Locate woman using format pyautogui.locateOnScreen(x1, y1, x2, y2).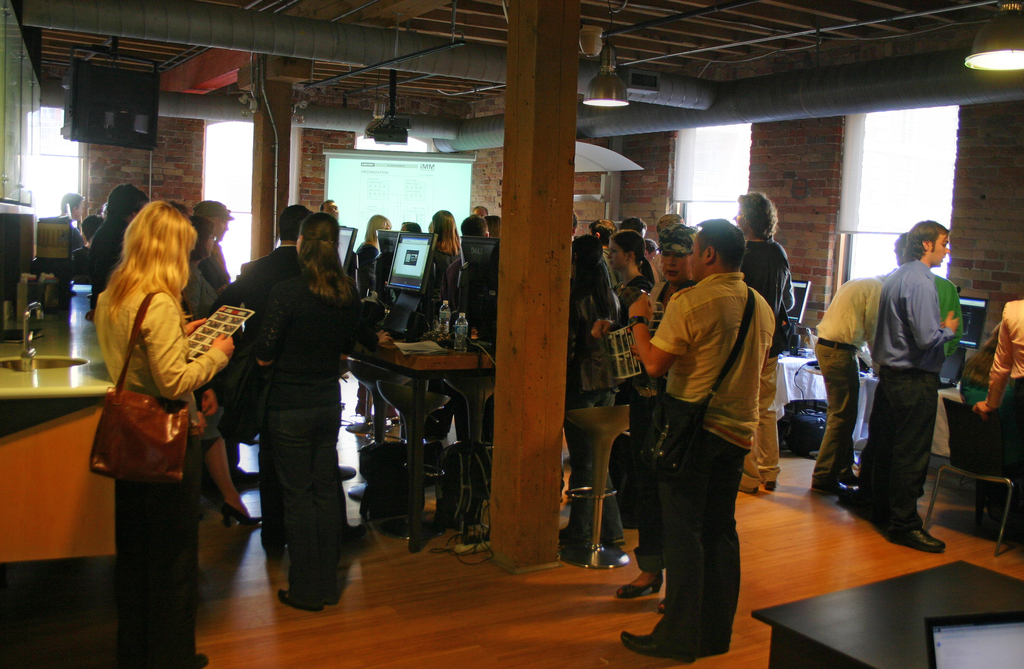
pyautogui.locateOnScreen(252, 211, 392, 611).
